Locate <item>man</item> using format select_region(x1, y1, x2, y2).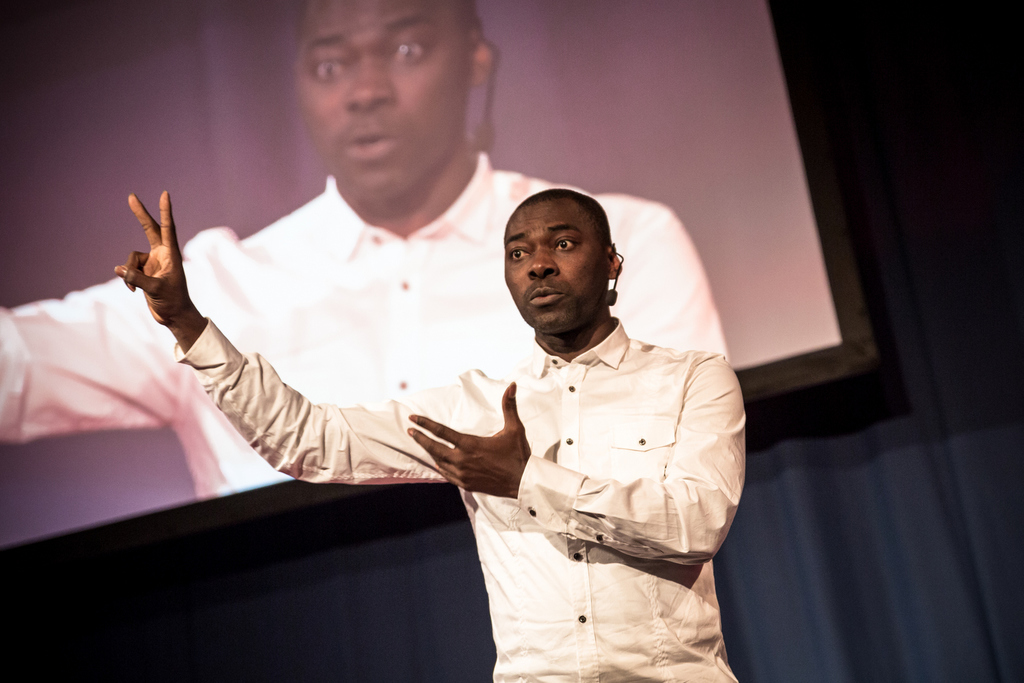
select_region(0, 0, 727, 502).
